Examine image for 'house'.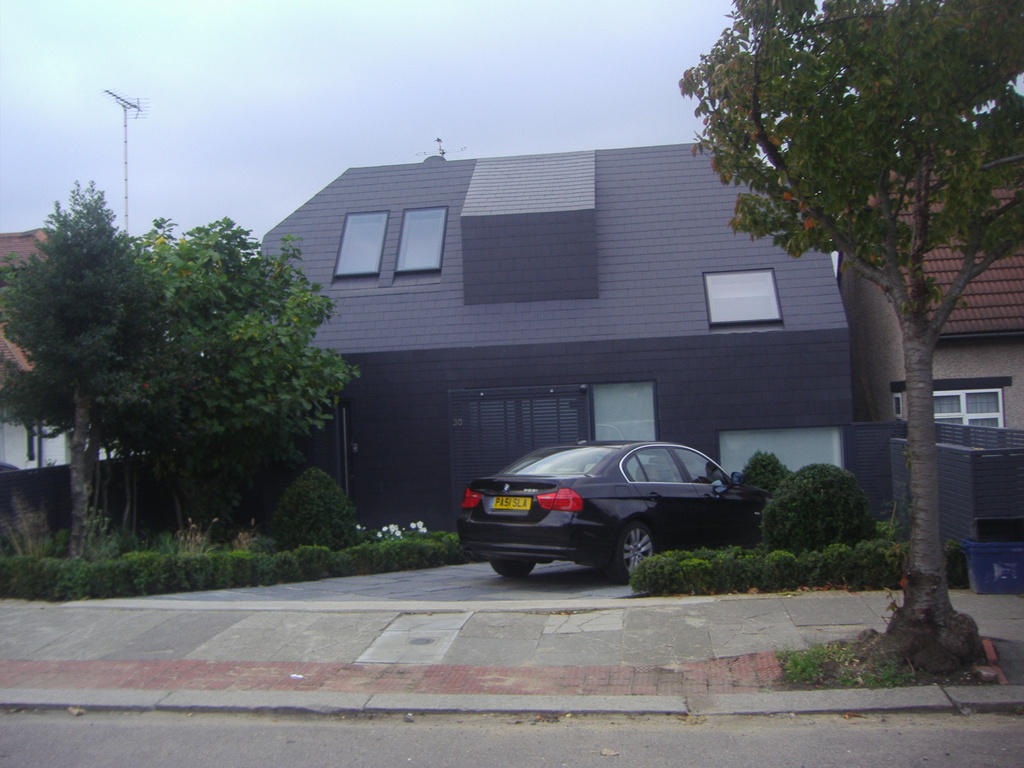
Examination result: <box>4,223,163,477</box>.
